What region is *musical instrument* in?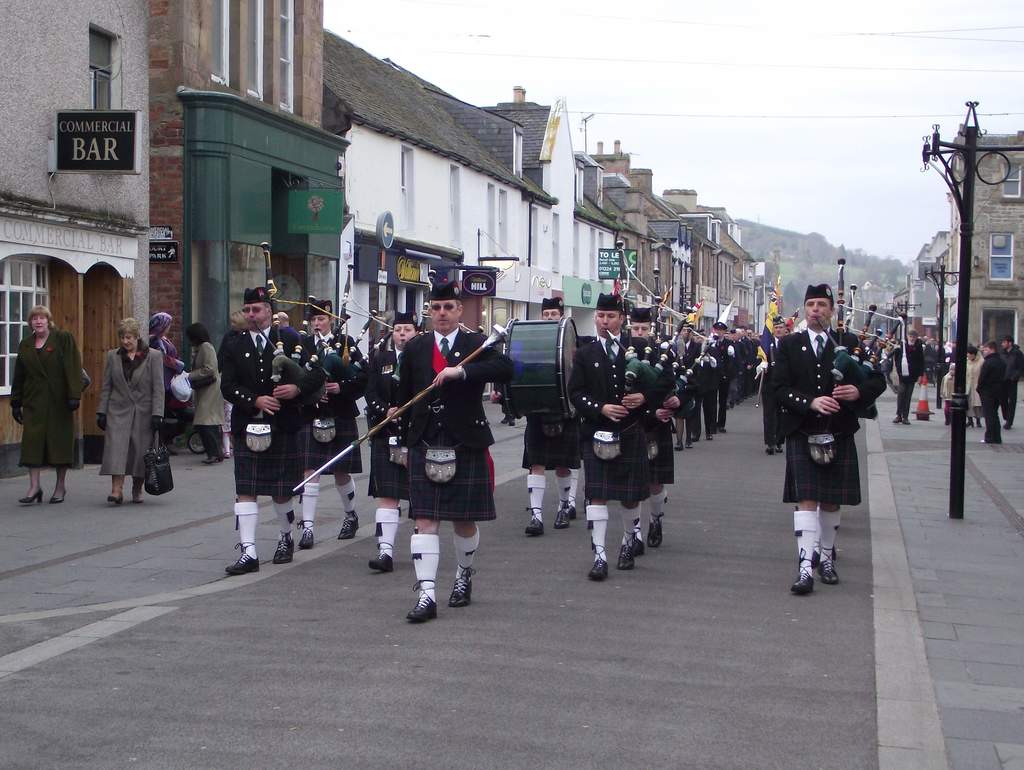
[282, 295, 321, 397].
